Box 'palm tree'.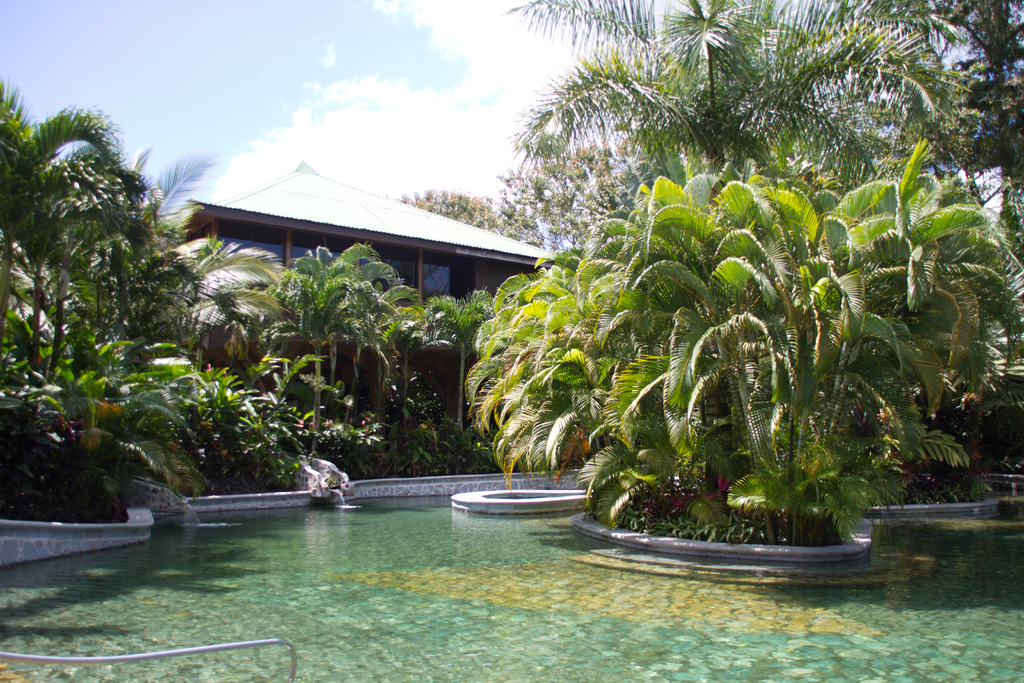
(x1=589, y1=229, x2=666, y2=502).
